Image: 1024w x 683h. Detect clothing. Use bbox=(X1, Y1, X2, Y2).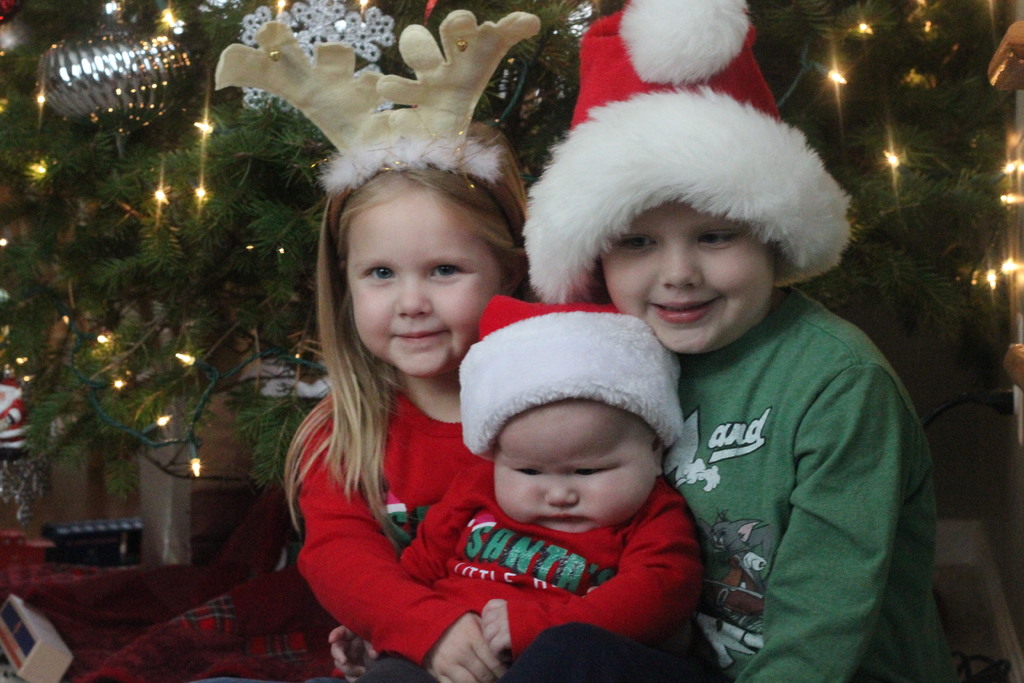
bbox=(294, 333, 479, 668).
